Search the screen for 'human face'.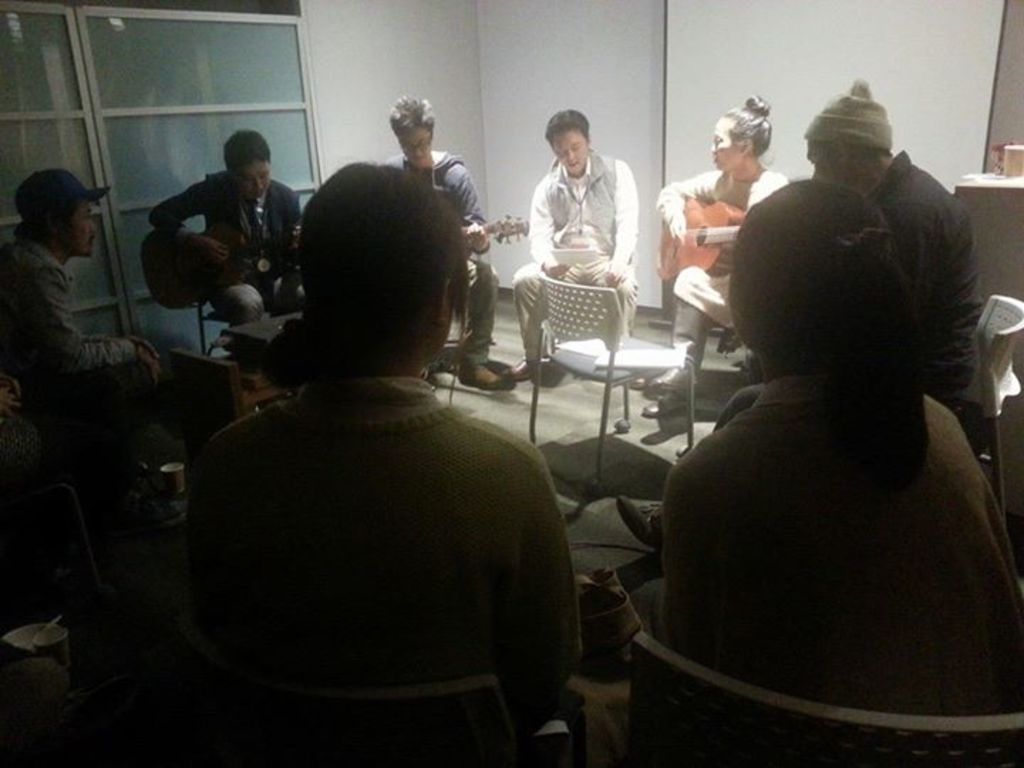
Found at <box>239,165,269,198</box>.
